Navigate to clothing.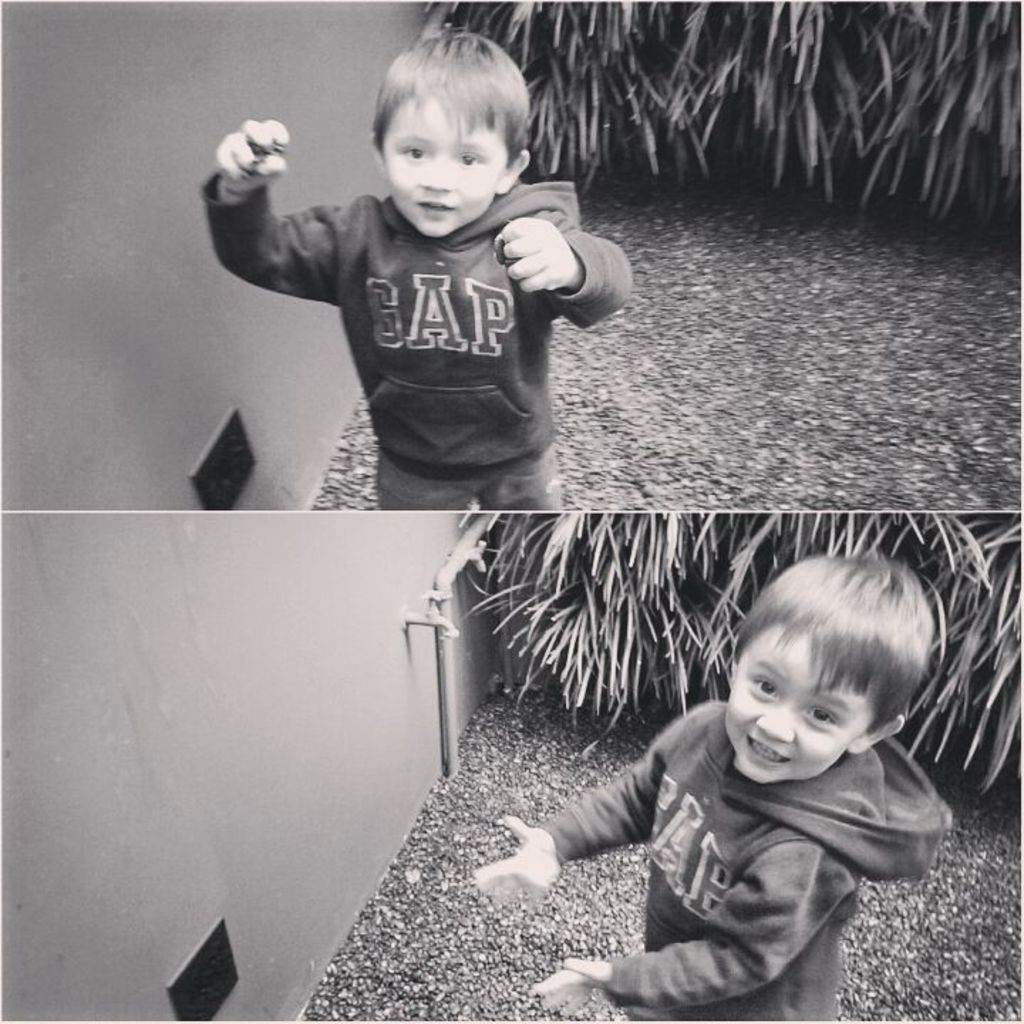
Navigation target: {"left": 196, "top": 168, "right": 640, "bottom": 506}.
